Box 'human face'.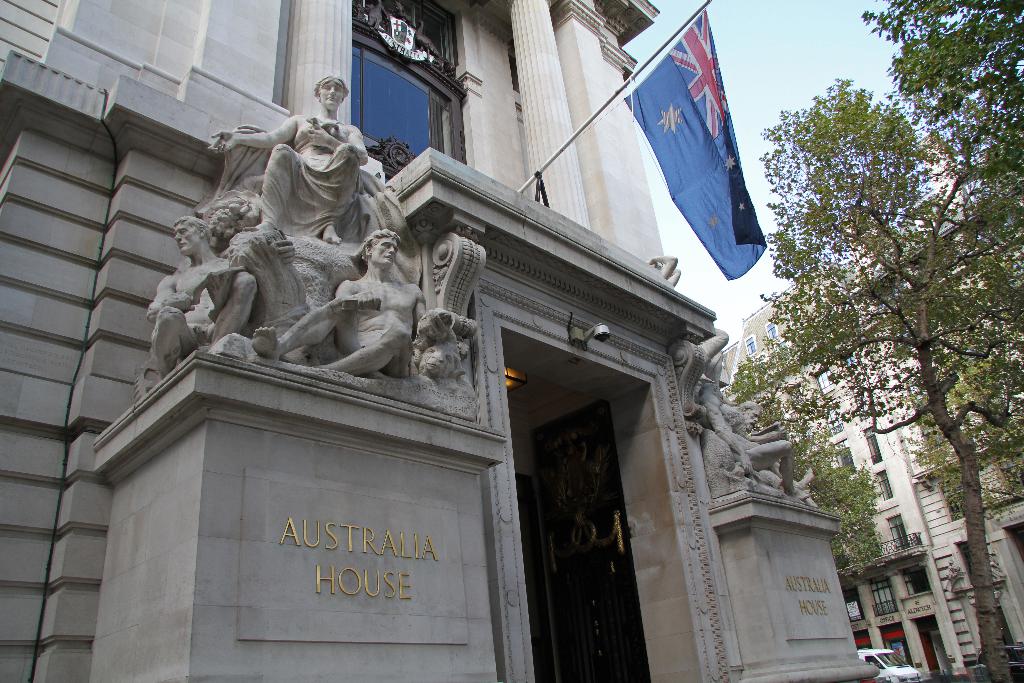
[left=172, top=220, right=199, bottom=253].
